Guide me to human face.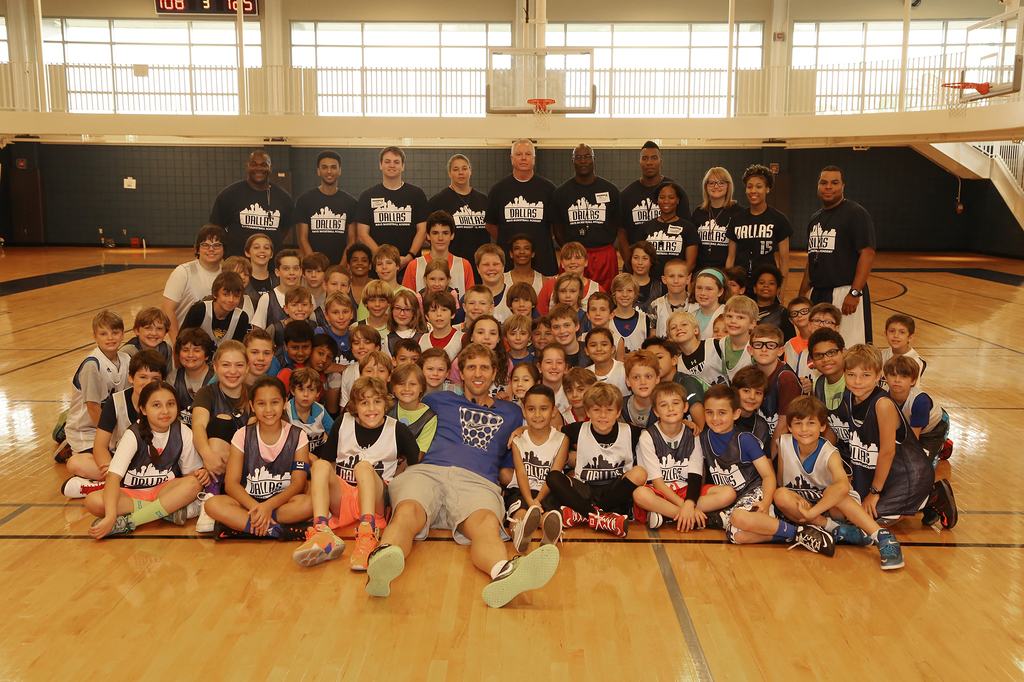
Guidance: locate(628, 360, 655, 395).
